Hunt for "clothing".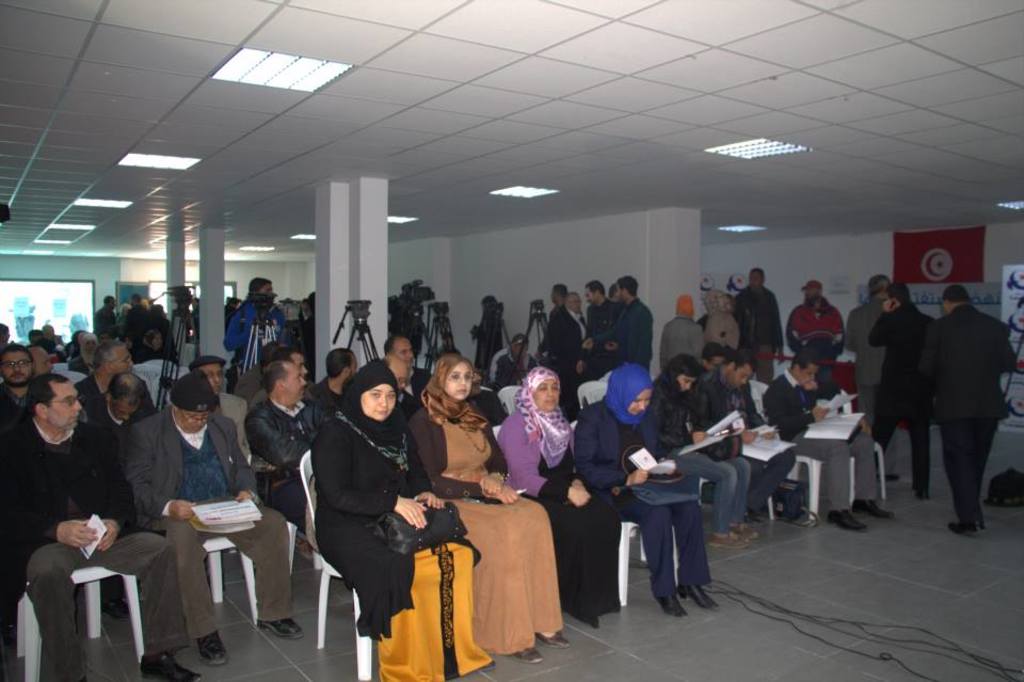
Hunted down at <bbox>415, 383, 571, 676</bbox>.
